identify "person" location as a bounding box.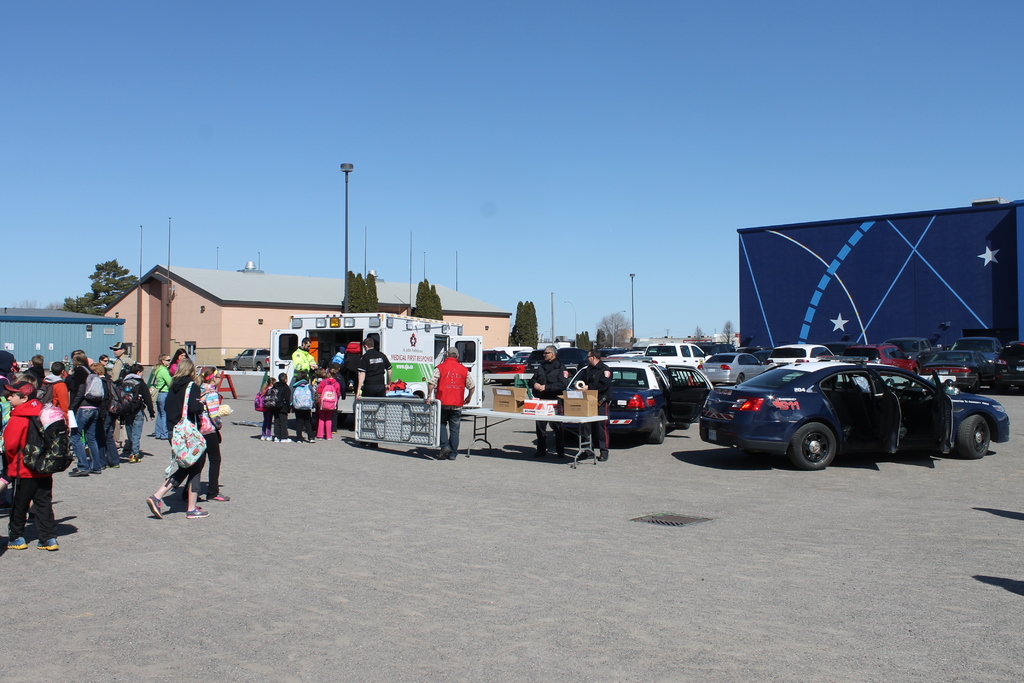
(317,368,339,441).
